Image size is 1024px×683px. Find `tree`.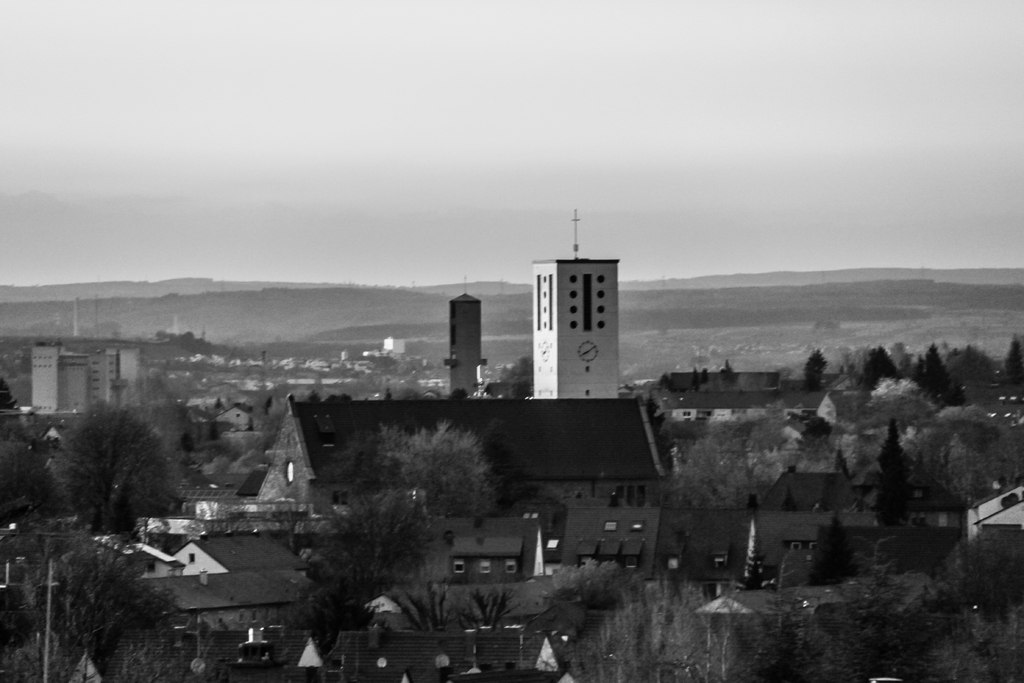
rect(850, 346, 897, 393).
